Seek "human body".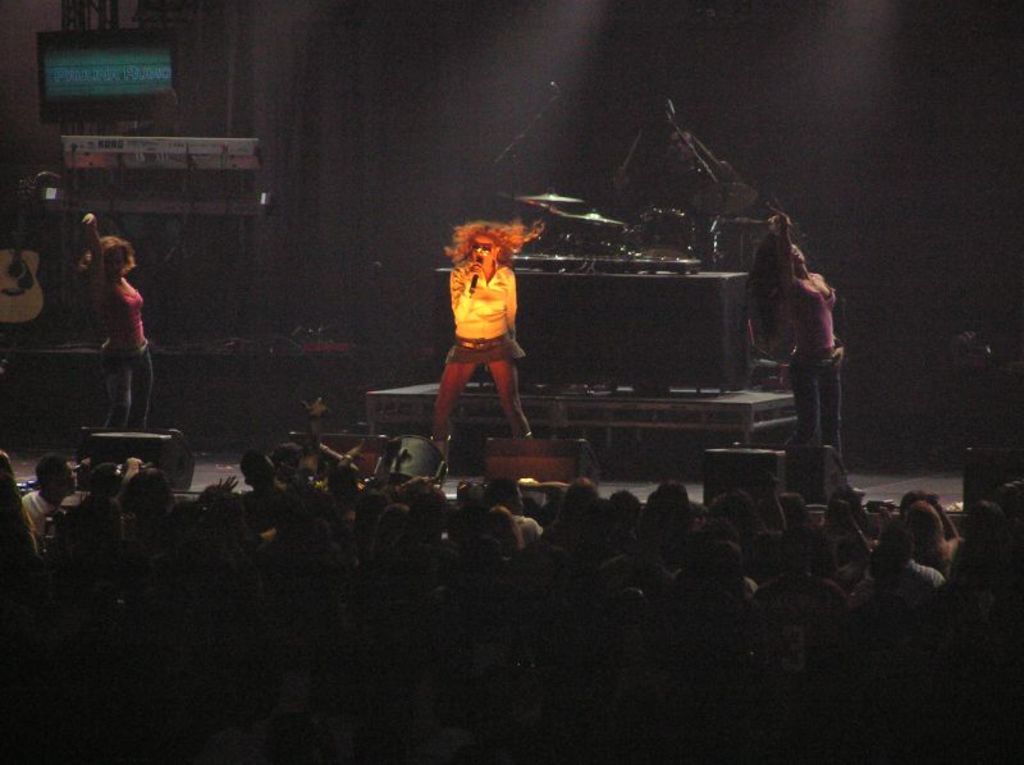
442:220:543:466.
